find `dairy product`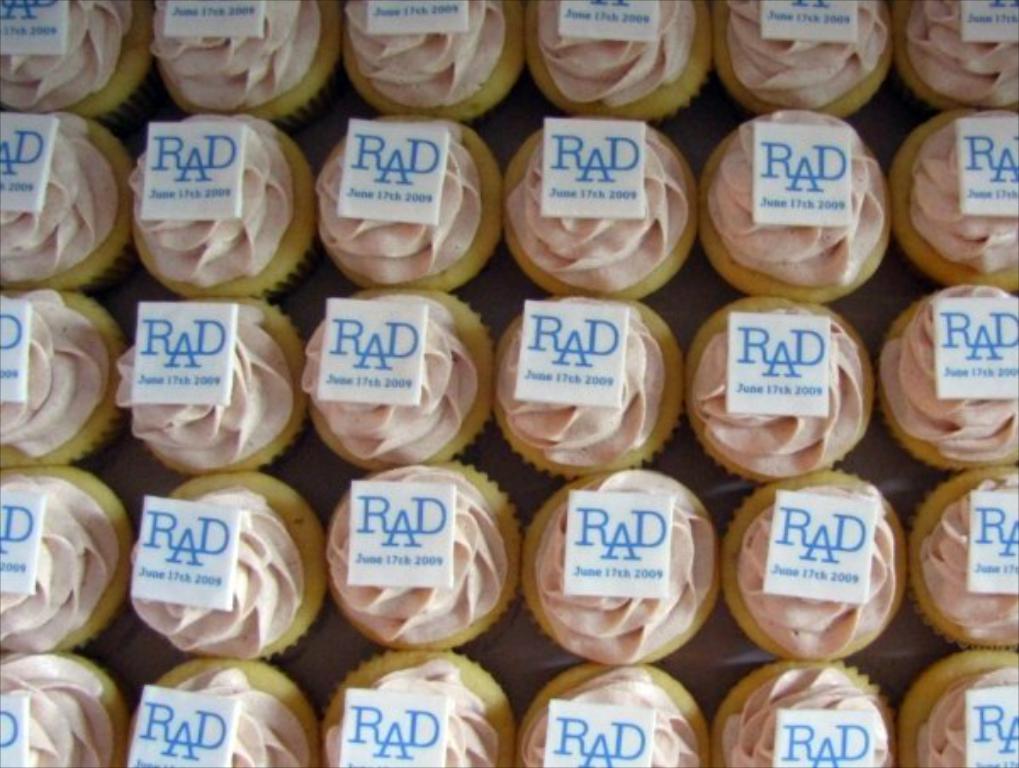
[890,263,1017,462]
